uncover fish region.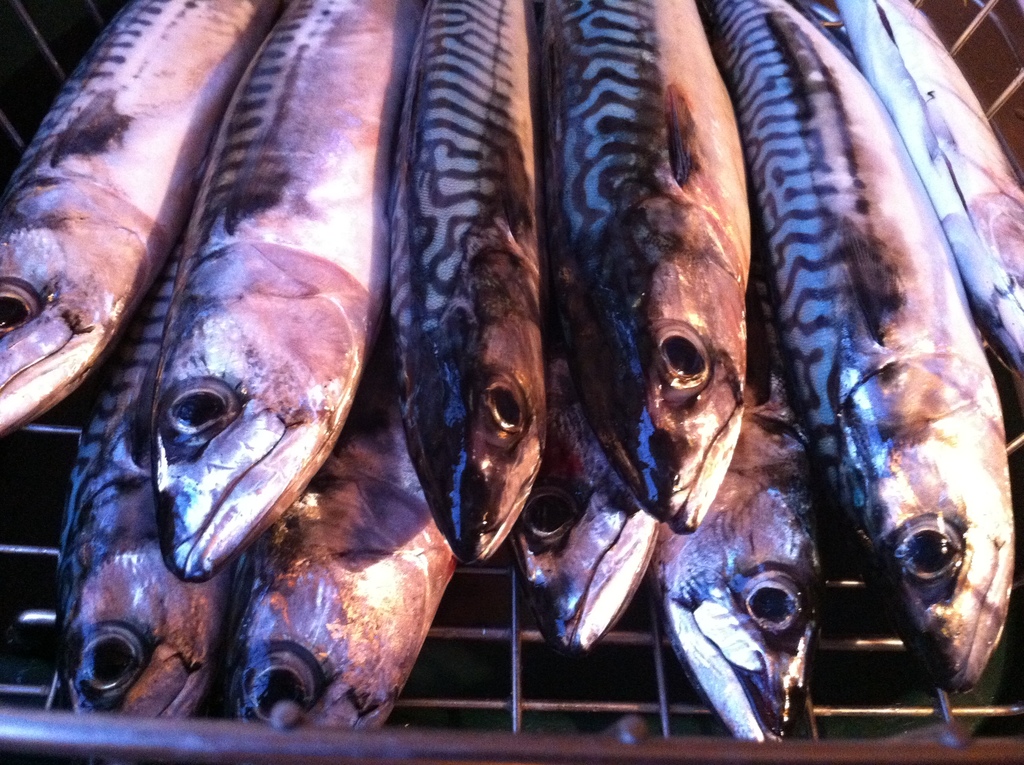
Uncovered: bbox(698, 0, 1021, 697).
